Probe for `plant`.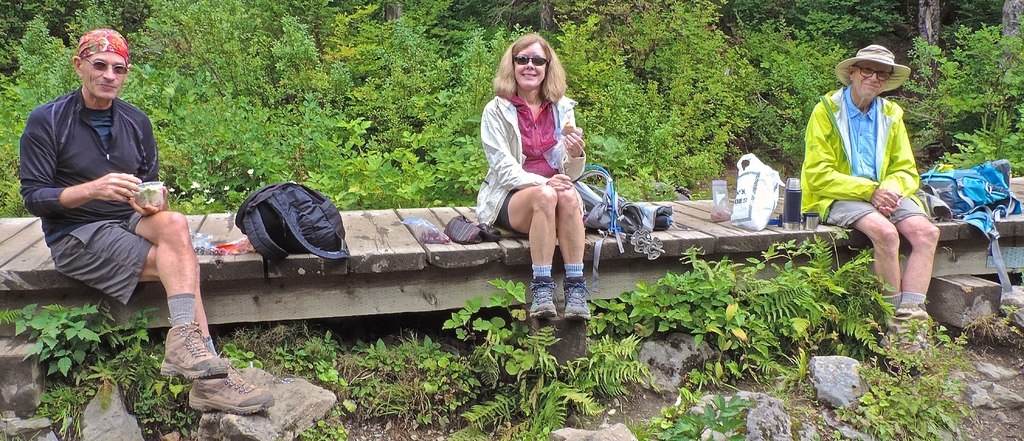
Probe result: 1,299,211,438.
